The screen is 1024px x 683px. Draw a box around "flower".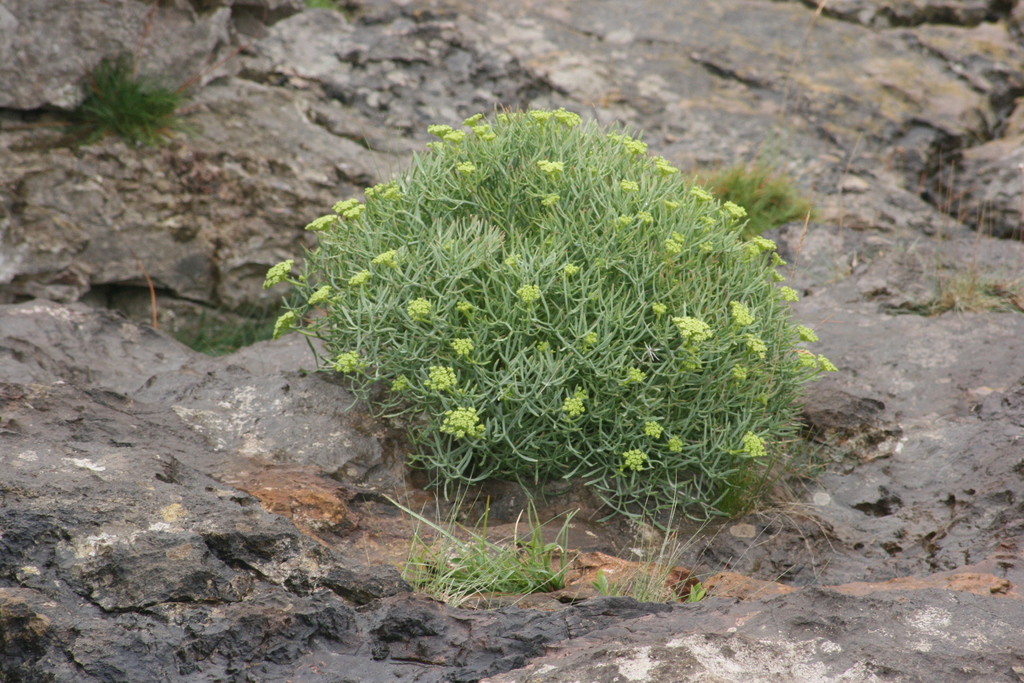
pyautogui.locateOnScreen(657, 161, 670, 174).
